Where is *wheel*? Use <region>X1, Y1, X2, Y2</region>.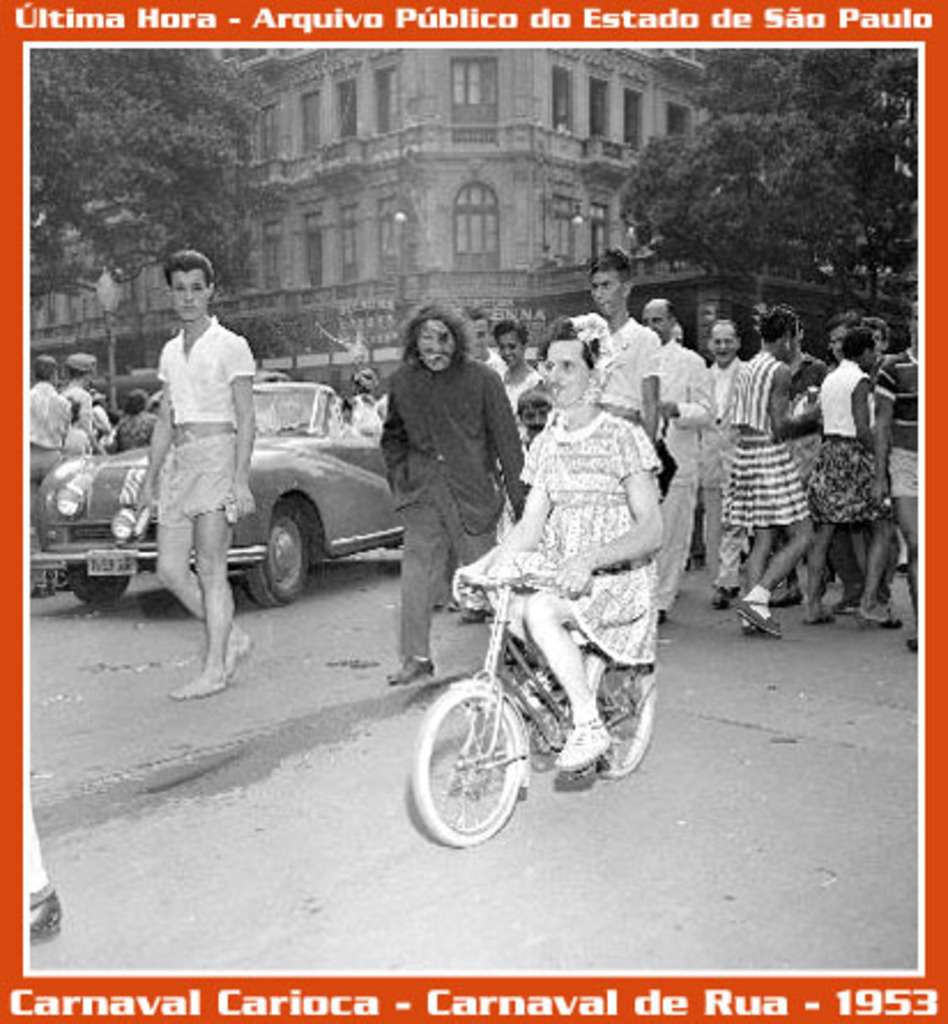
<region>582, 649, 663, 787</region>.
